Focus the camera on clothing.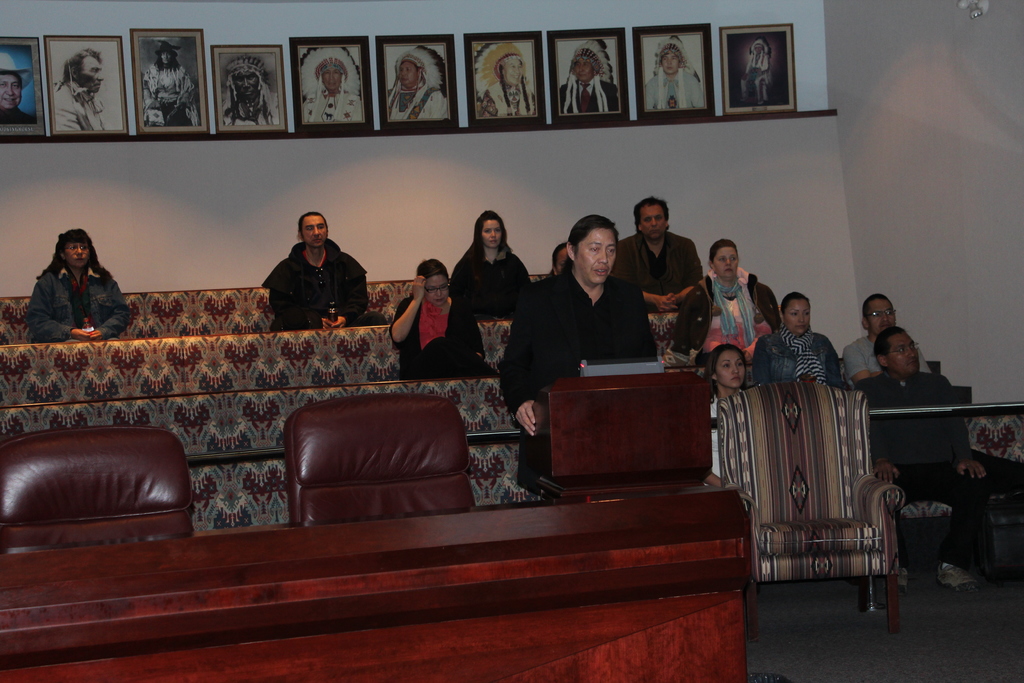
Focus region: bbox=[141, 63, 194, 131].
